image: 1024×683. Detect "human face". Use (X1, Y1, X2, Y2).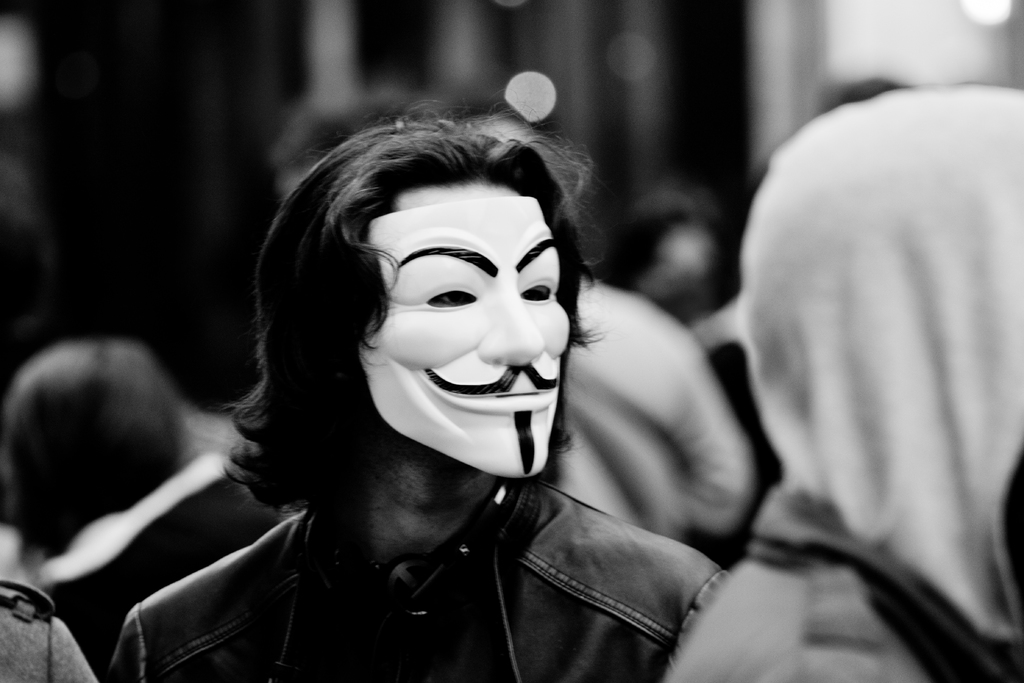
(356, 179, 572, 482).
